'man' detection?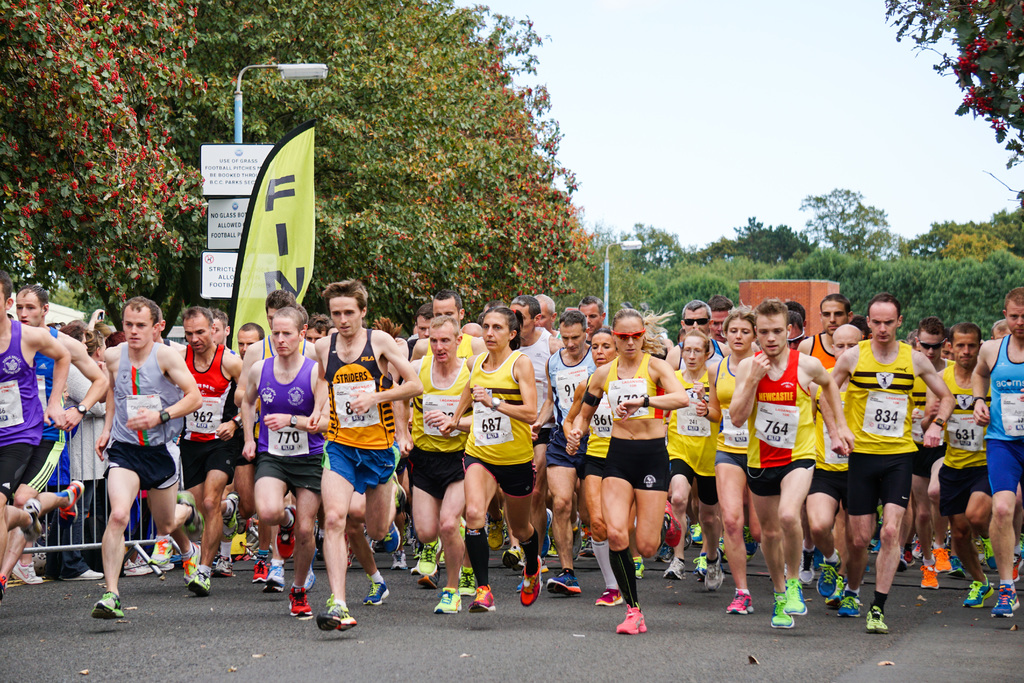
x1=672 y1=299 x2=727 y2=373
